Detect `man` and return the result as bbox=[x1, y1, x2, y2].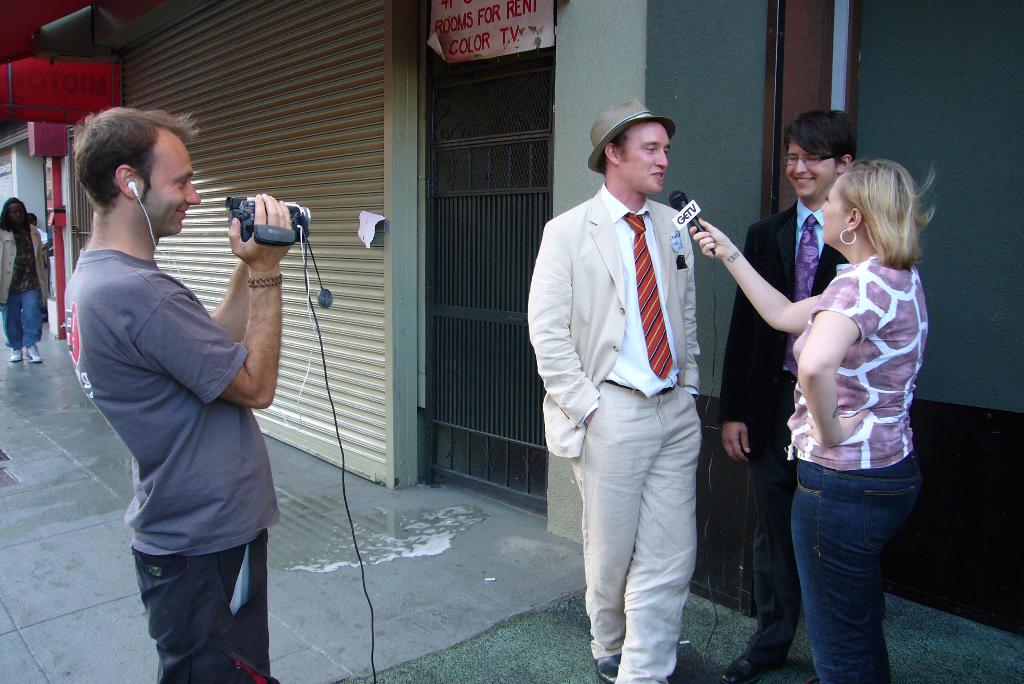
bbox=[60, 106, 298, 683].
